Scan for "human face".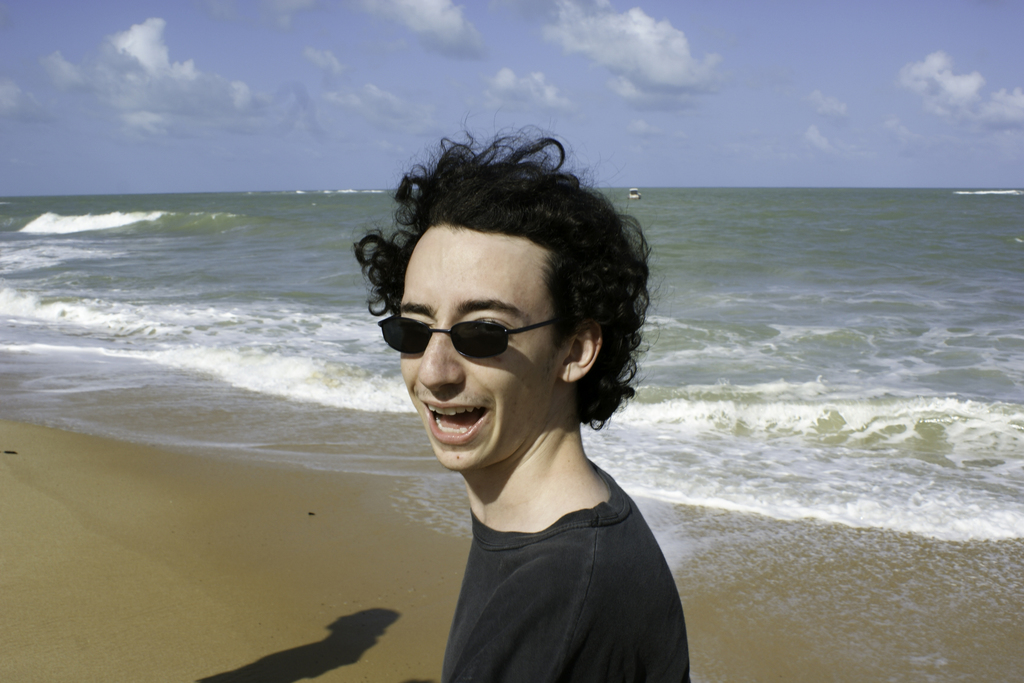
Scan result: Rect(397, 229, 562, 470).
